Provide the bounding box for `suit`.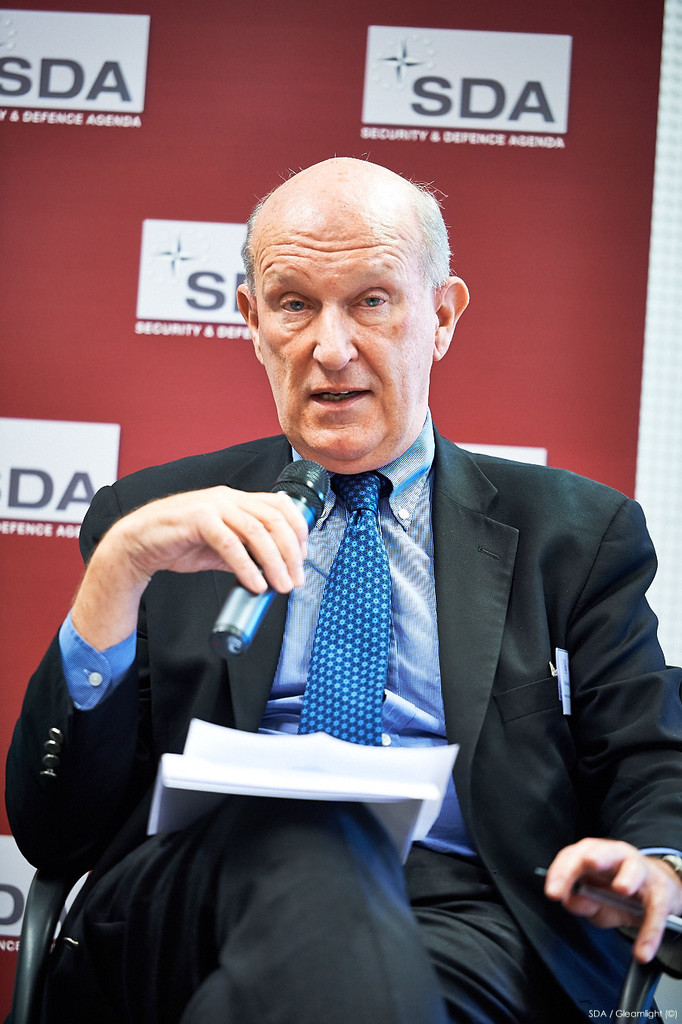
[63,289,646,1009].
